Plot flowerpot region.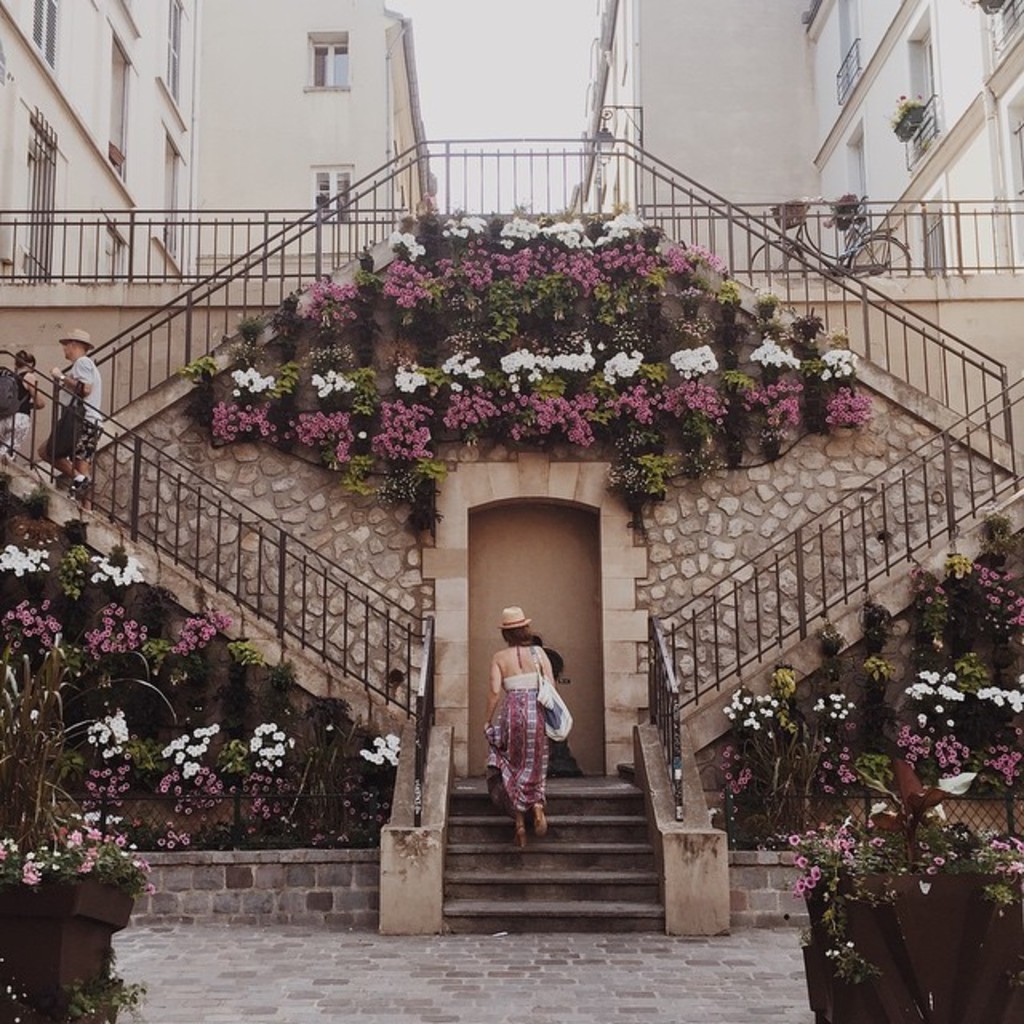
Plotted at l=16, t=840, r=138, b=982.
